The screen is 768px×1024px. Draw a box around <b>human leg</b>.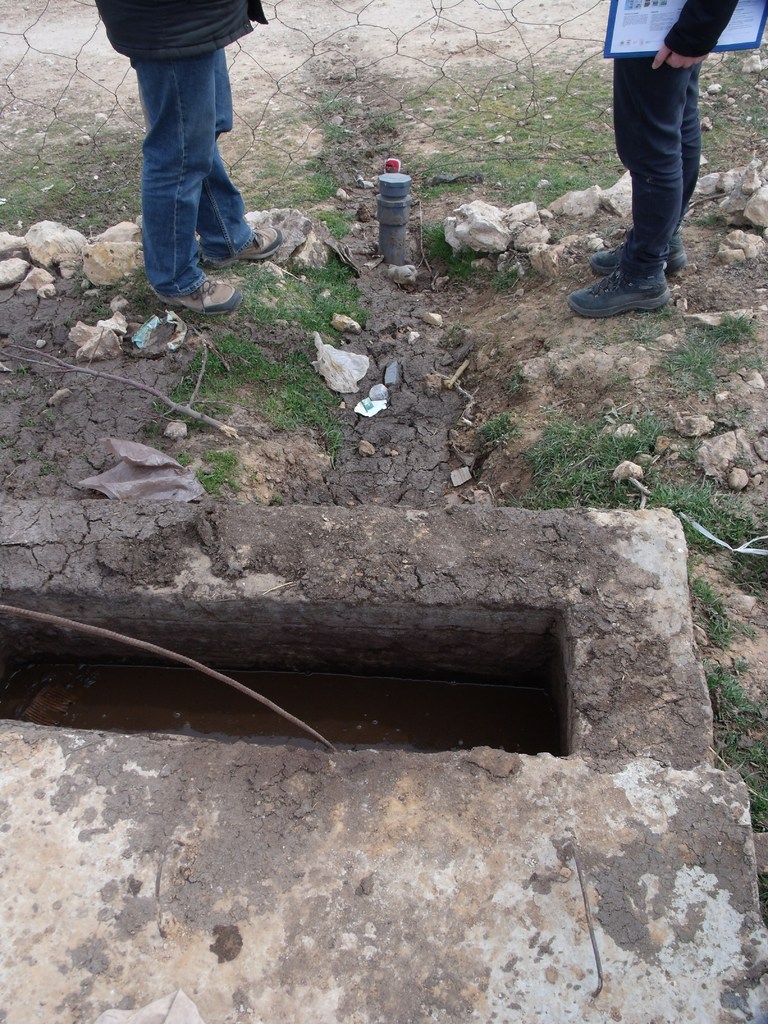
196 1 278 261.
